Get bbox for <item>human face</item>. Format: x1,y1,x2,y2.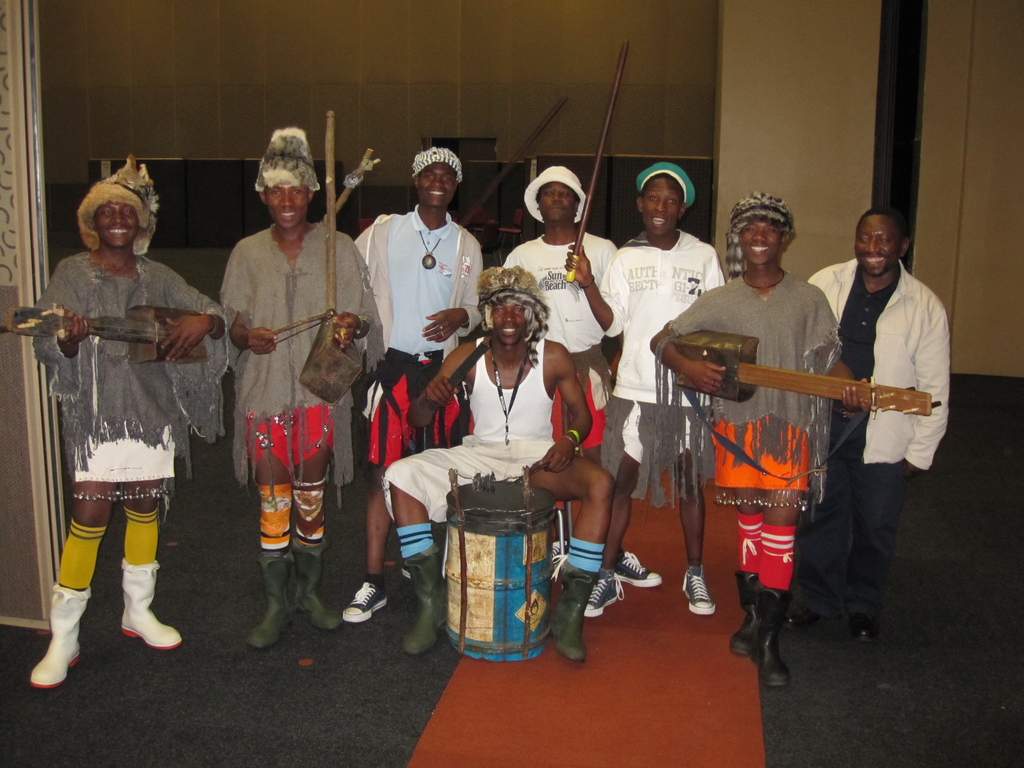
417,164,459,207.
